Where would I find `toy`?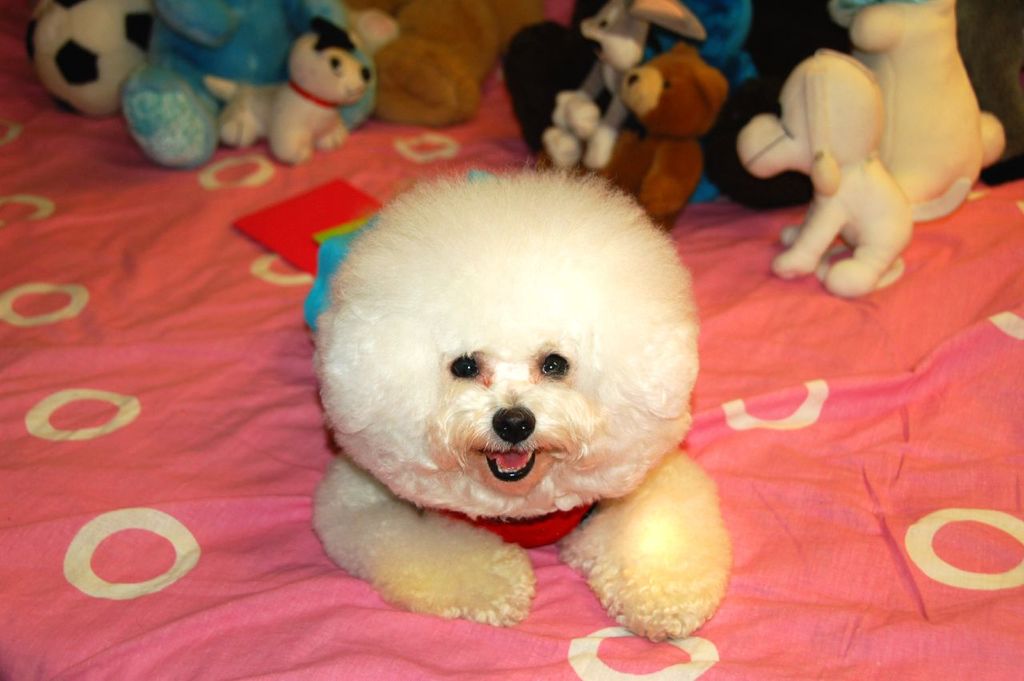
At (x1=120, y1=0, x2=383, y2=168).
